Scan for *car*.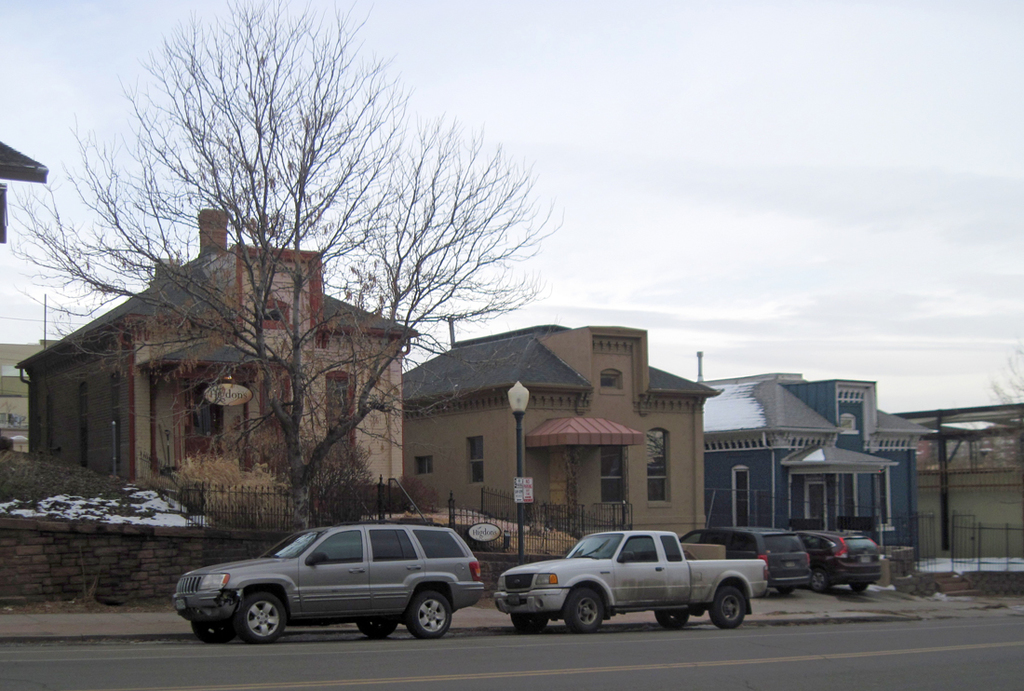
Scan result: BBox(794, 531, 883, 594).
